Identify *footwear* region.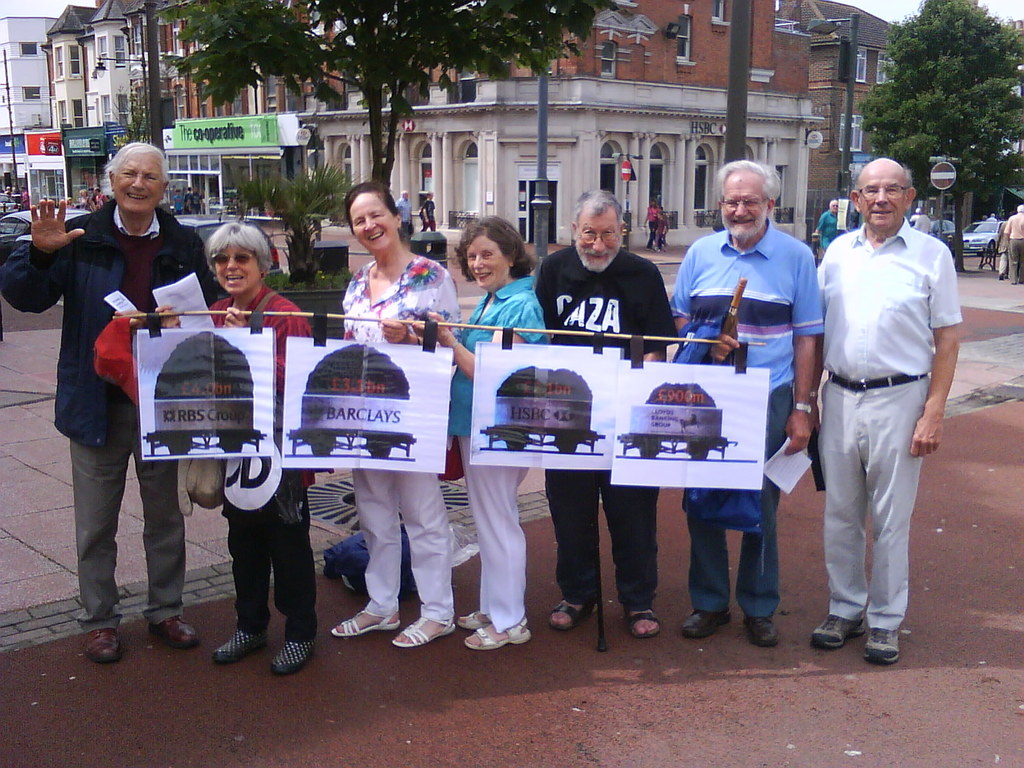
Region: {"x1": 808, "y1": 615, "x2": 867, "y2": 650}.
